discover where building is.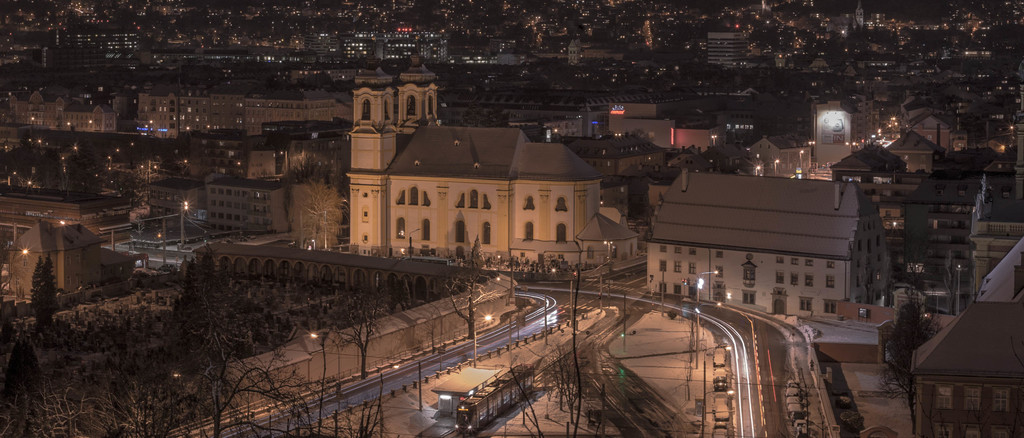
Discovered at x1=8, y1=223, x2=111, y2=296.
